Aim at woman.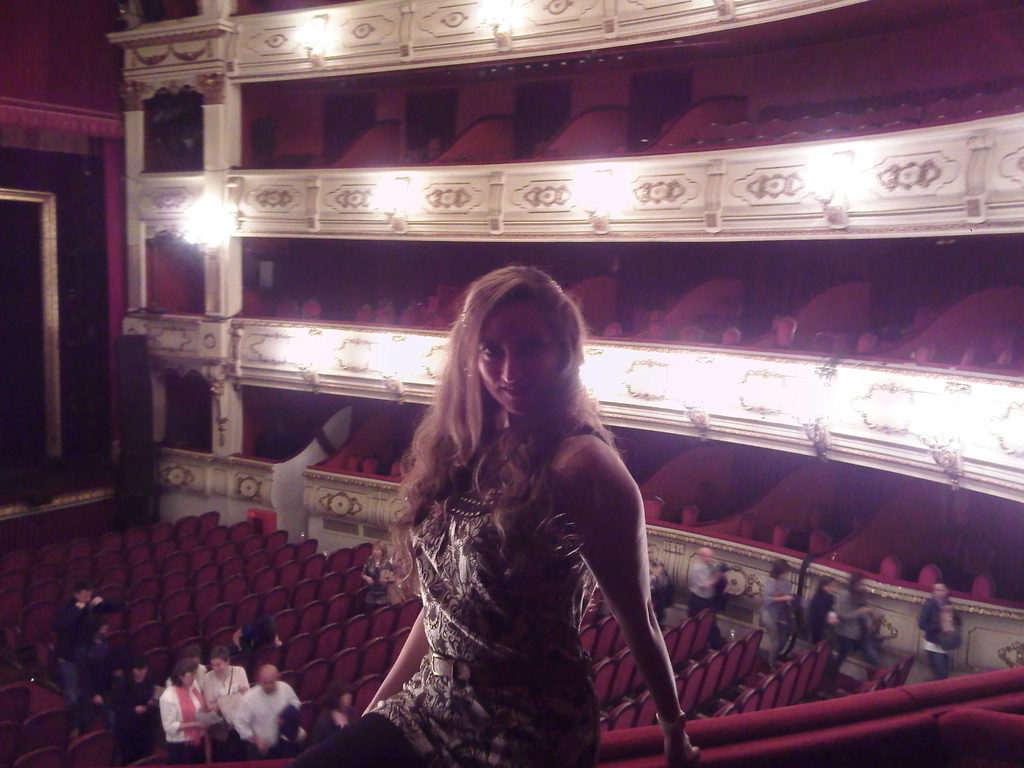
Aimed at select_region(354, 273, 674, 767).
